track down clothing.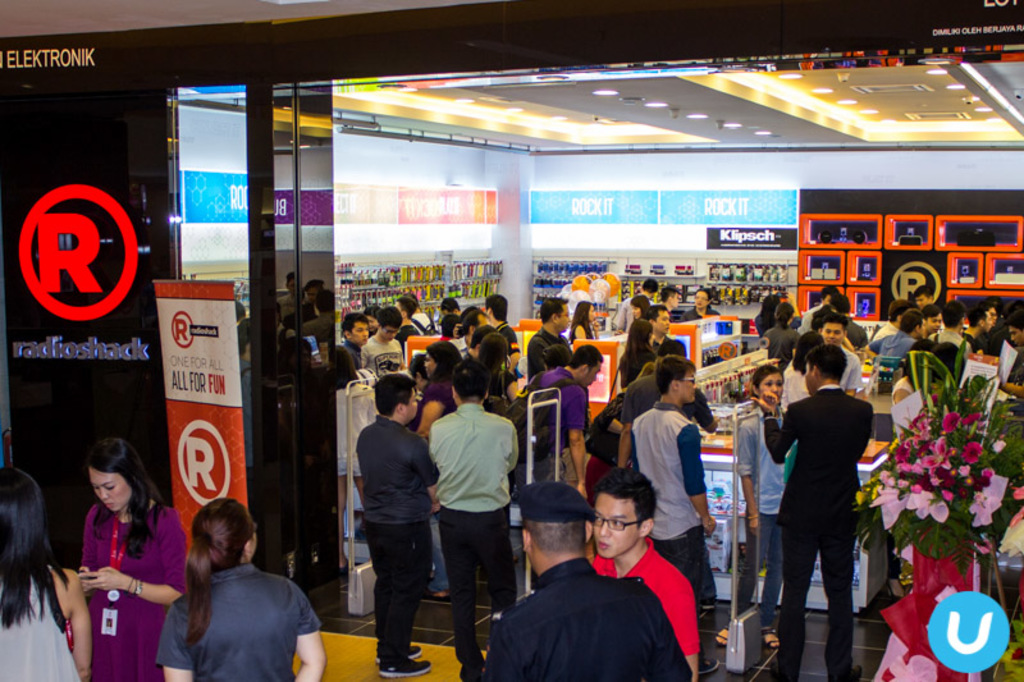
Tracked to region(612, 298, 655, 330).
